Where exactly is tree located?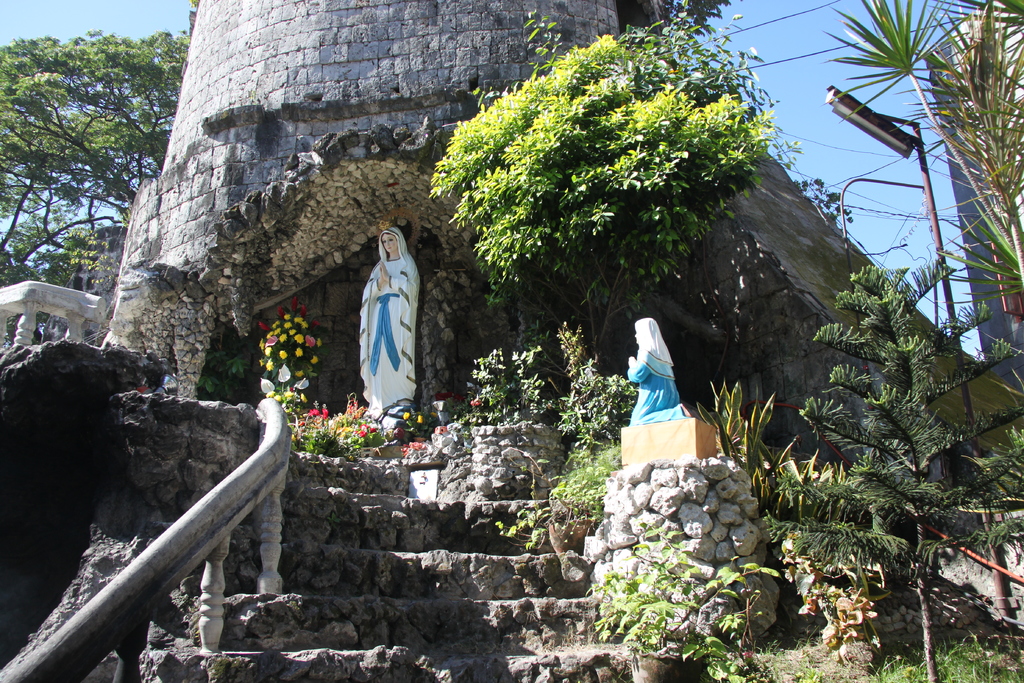
Its bounding box is [x1=412, y1=21, x2=815, y2=367].
